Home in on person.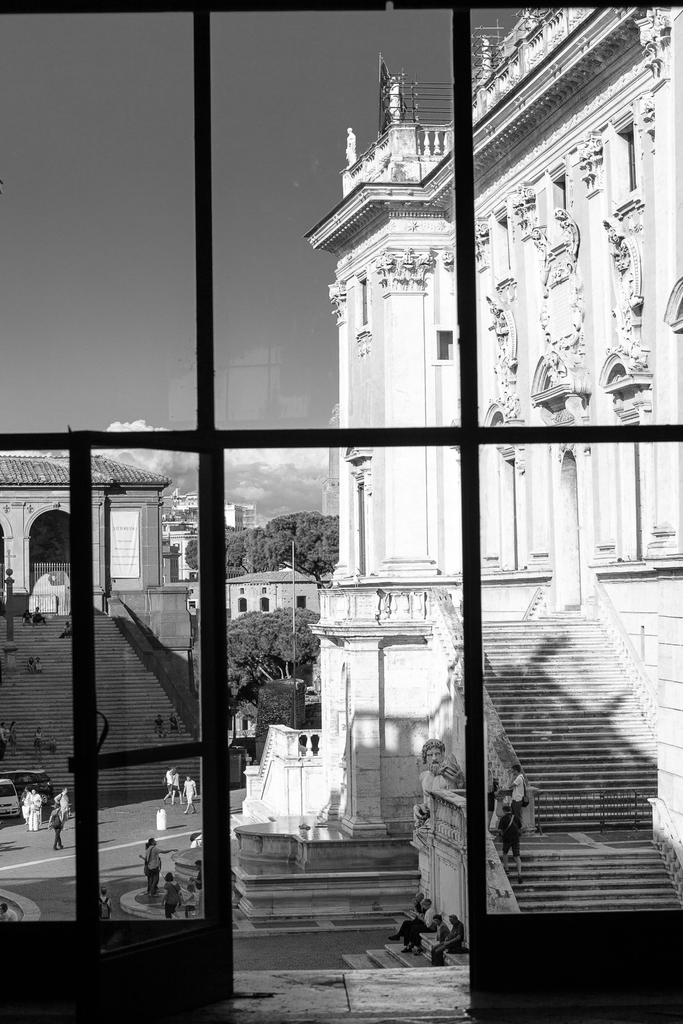
Homed in at l=141, t=837, r=164, b=897.
